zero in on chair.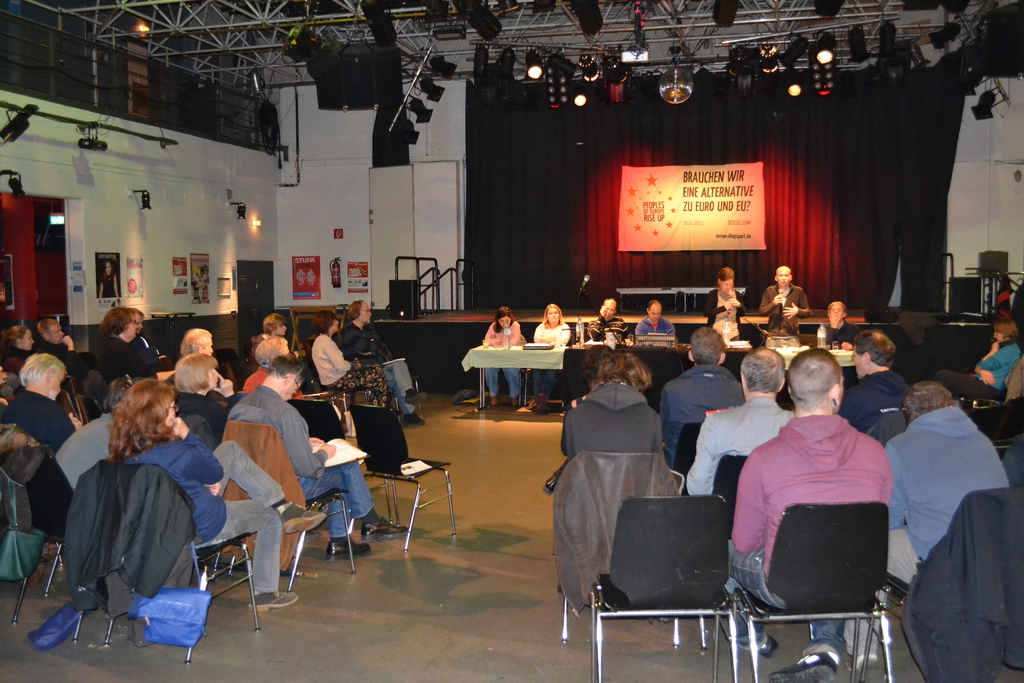
Zeroed in: detection(68, 467, 268, 667).
